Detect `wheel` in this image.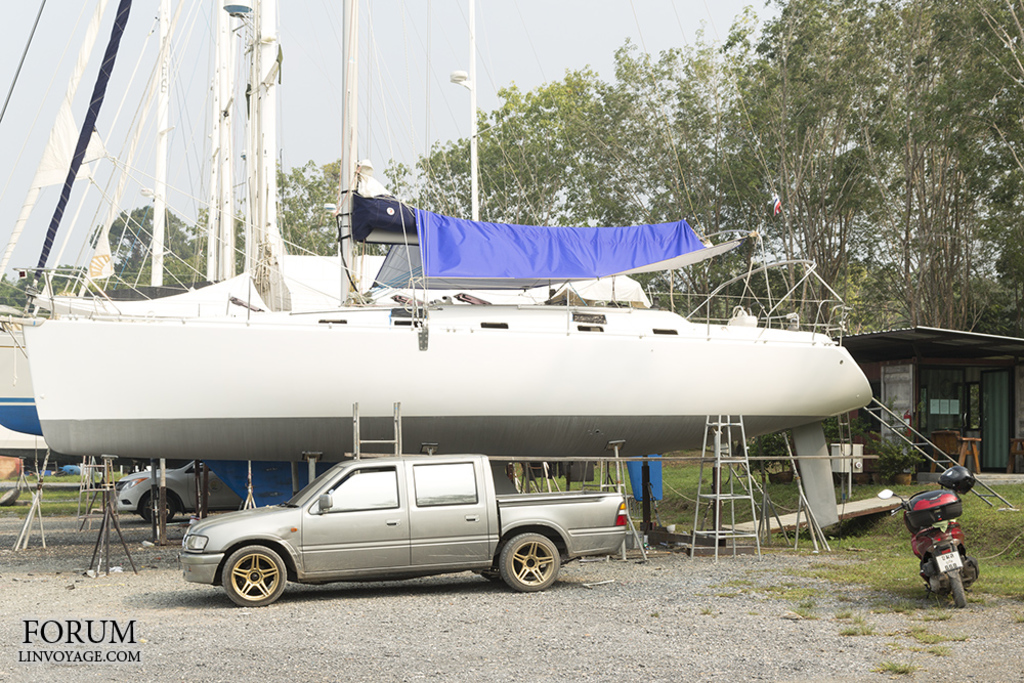
Detection: <bbox>952, 569, 967, 605</bbox>.
